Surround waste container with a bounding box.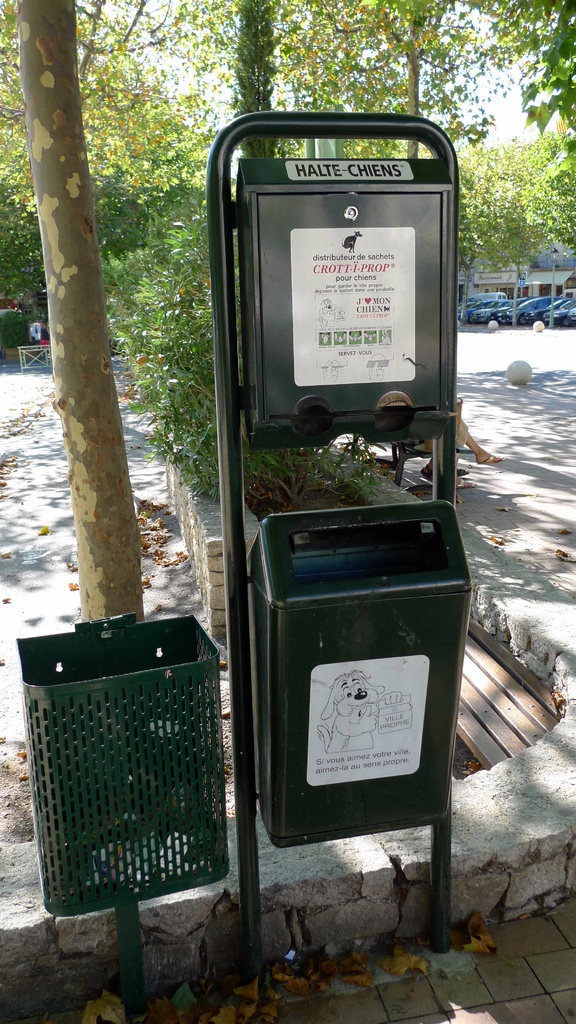
11,612,249,922.
